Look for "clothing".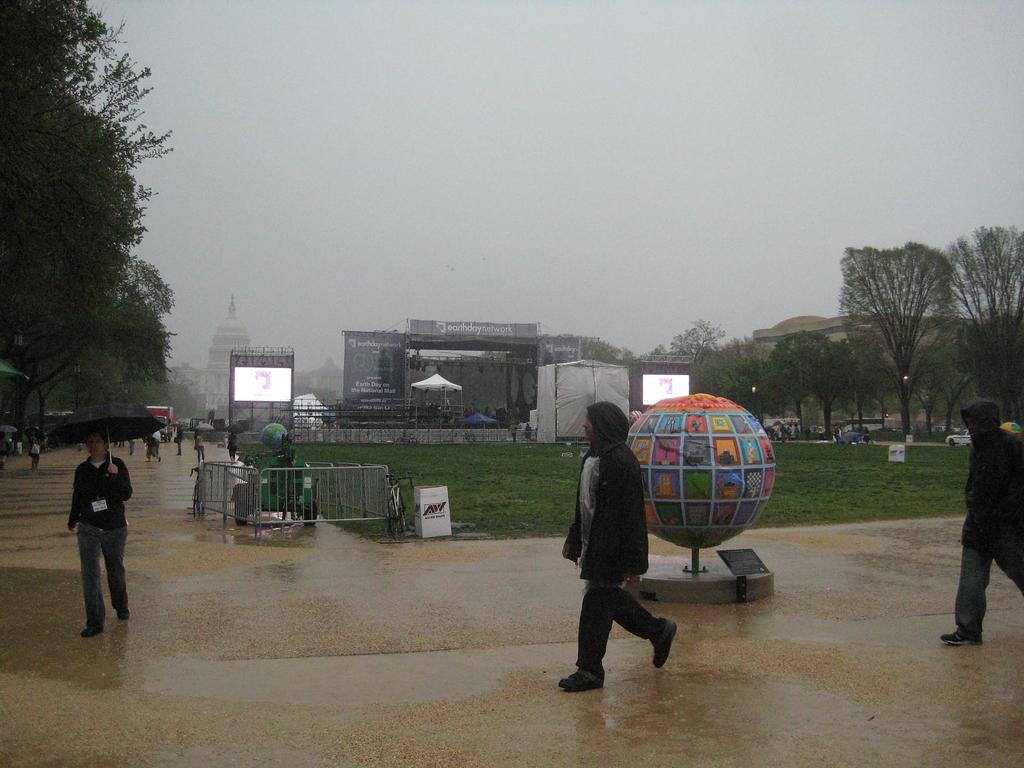
Found: [left=124, top=436, right=136, bottom=459].
